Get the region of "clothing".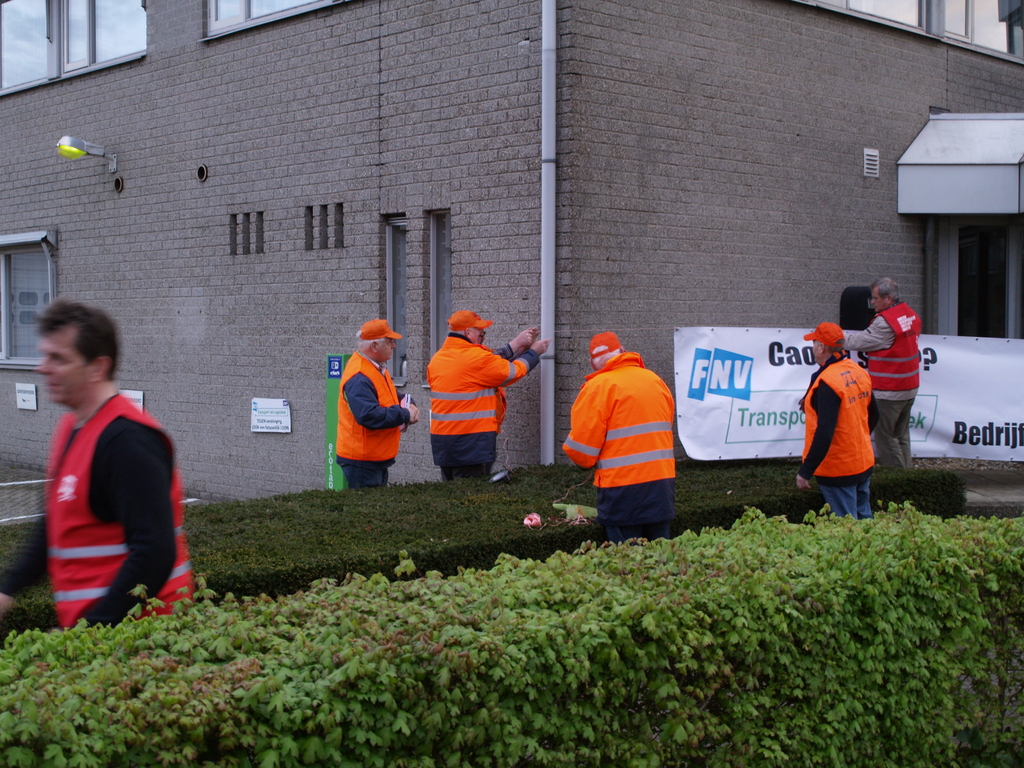
(822,356,876,518).
